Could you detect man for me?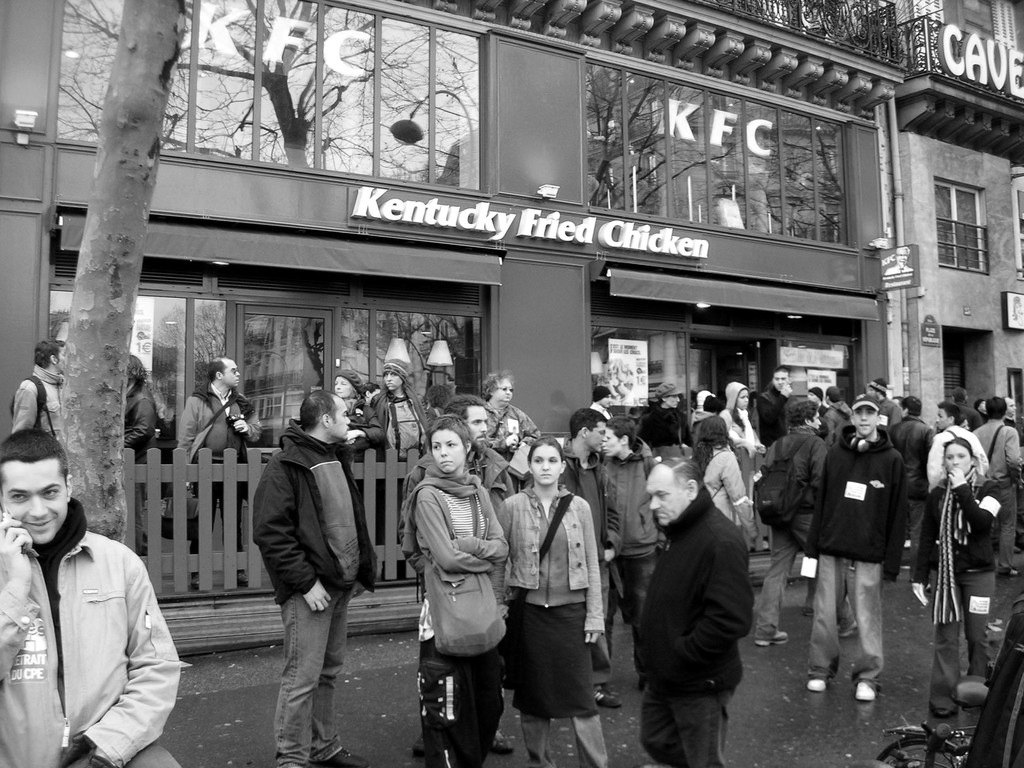
Detection result: [left=973, top=392, right=1023, bottom=576].
